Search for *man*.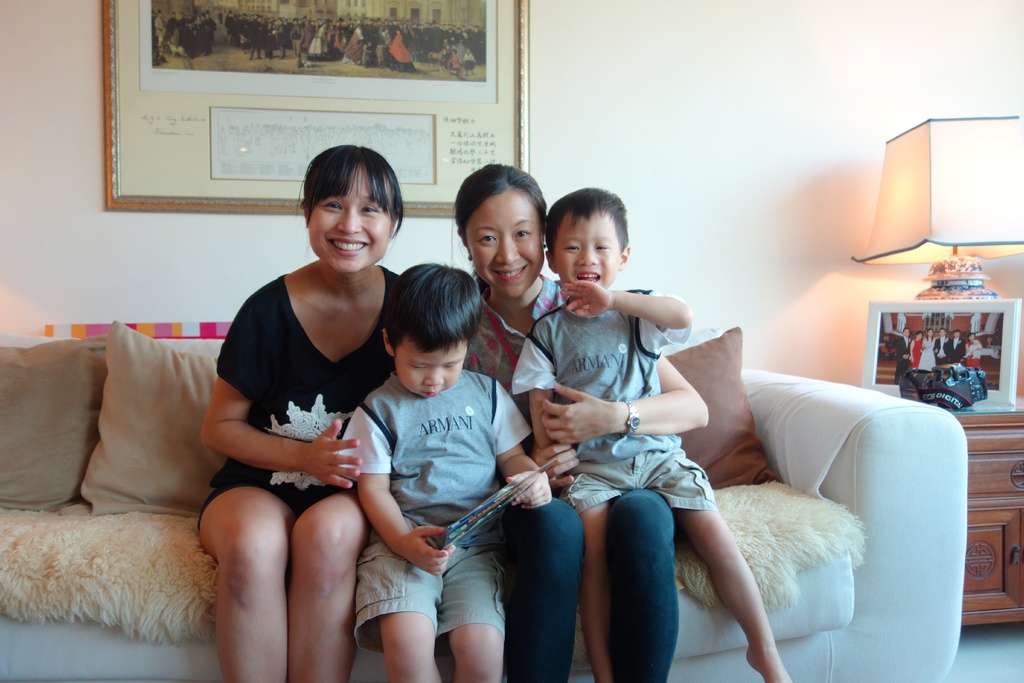
Found at rect(166, 11, 175, 40).
